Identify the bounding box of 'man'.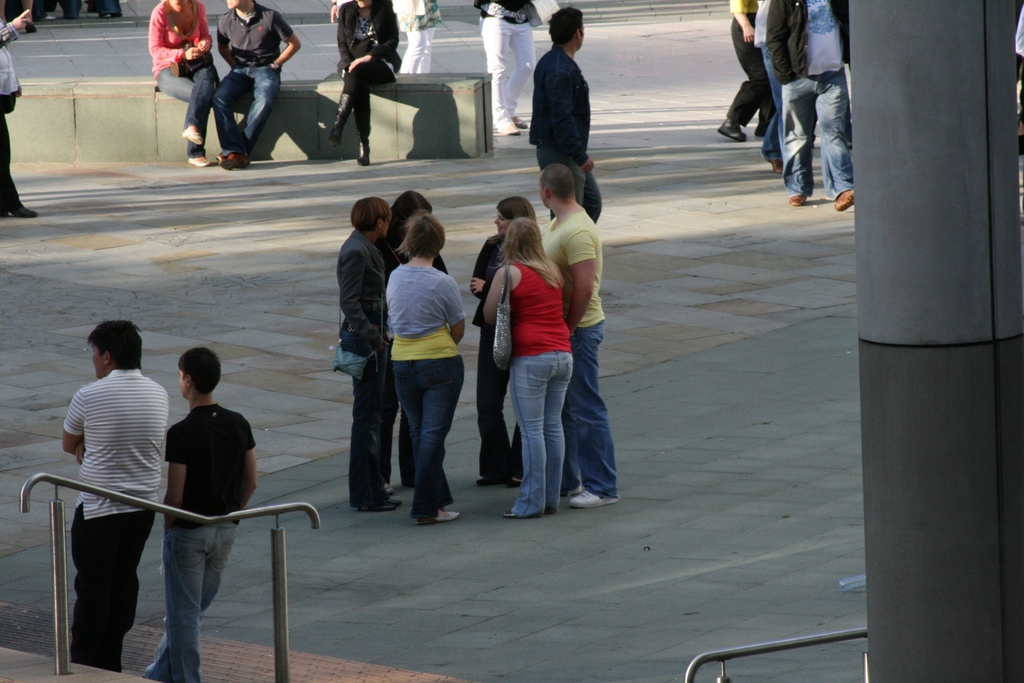
region(149, 0, 252, 165).
